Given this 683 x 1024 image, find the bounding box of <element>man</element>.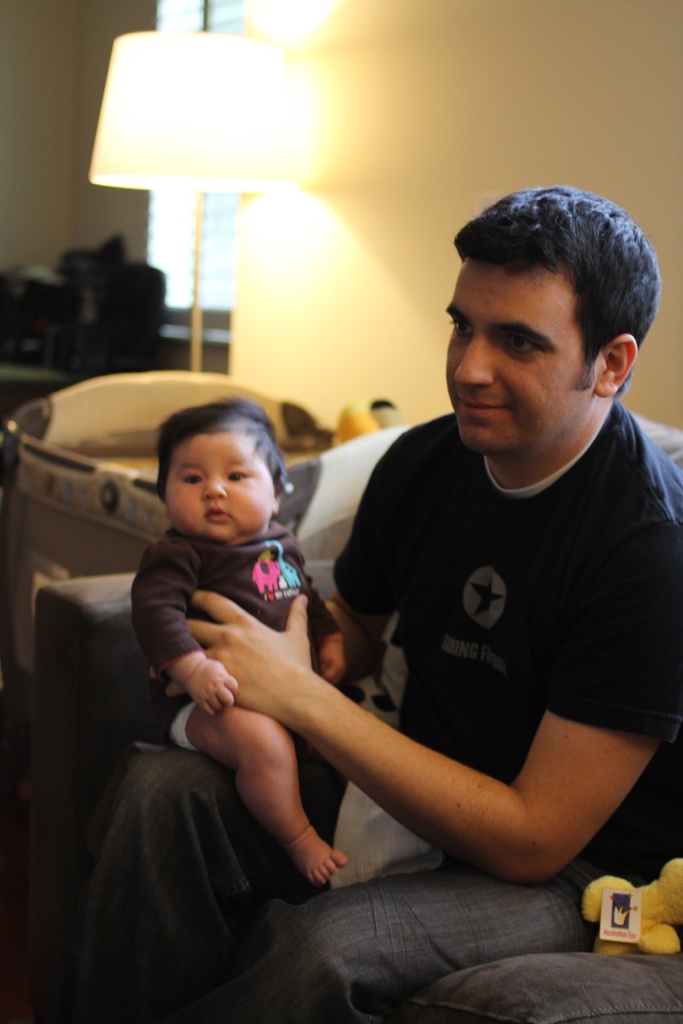
(x1=82, y1=188, x2=674, y2=1023).
